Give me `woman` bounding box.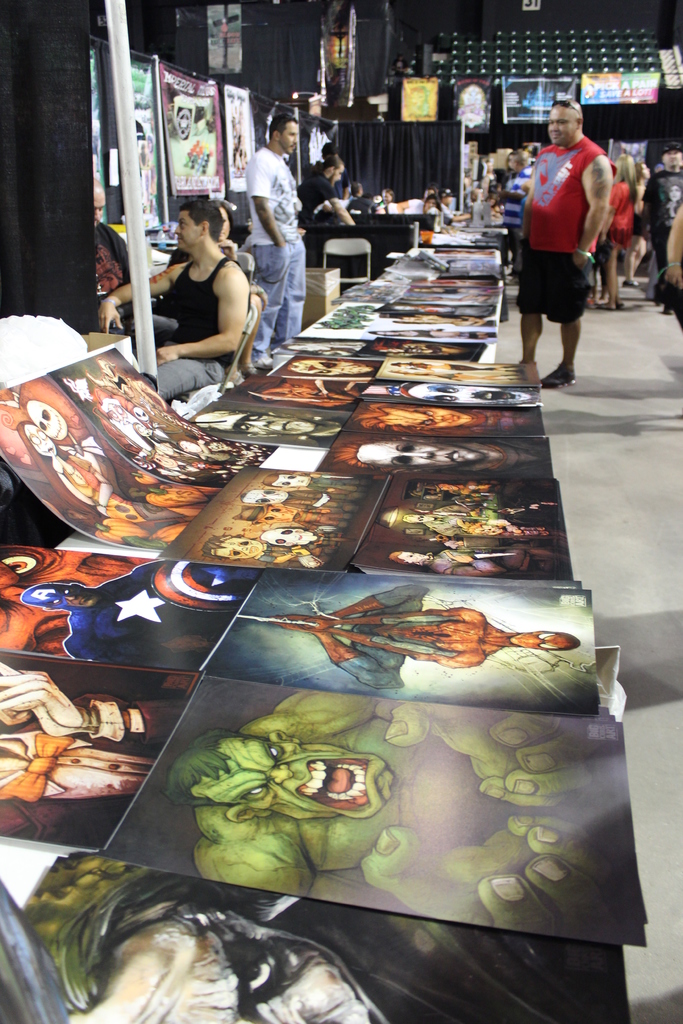
bbox(608, 149, 641, 313).
